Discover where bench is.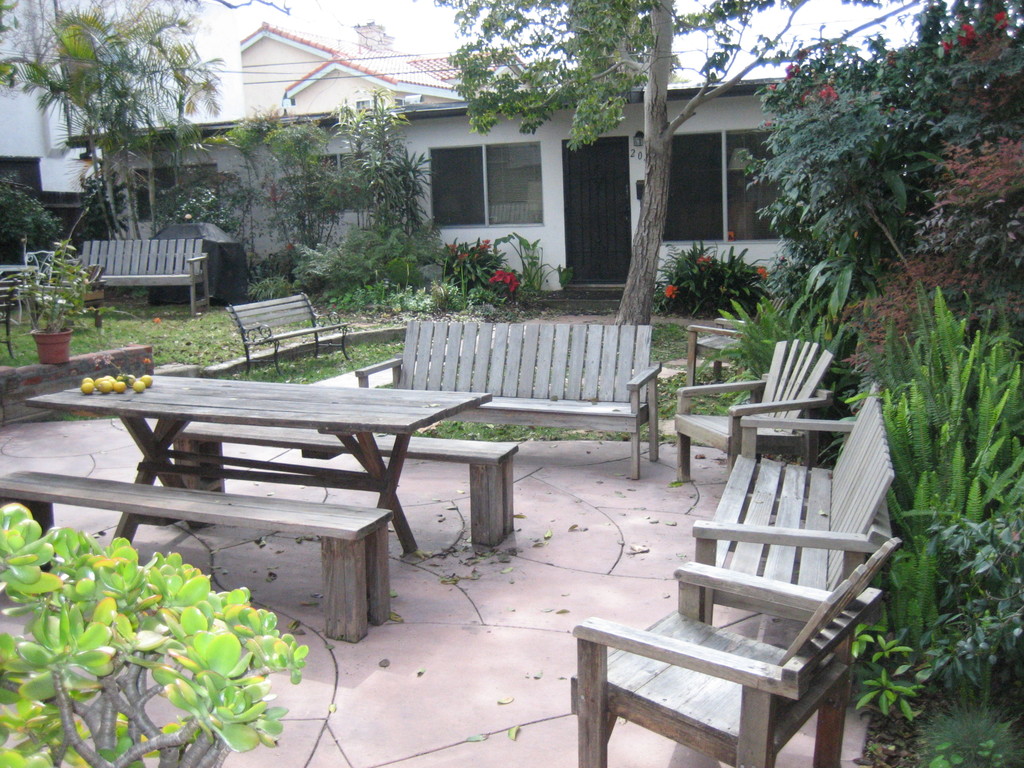
Discovered at x1=175 y1=420 x2=514 y2=548.
